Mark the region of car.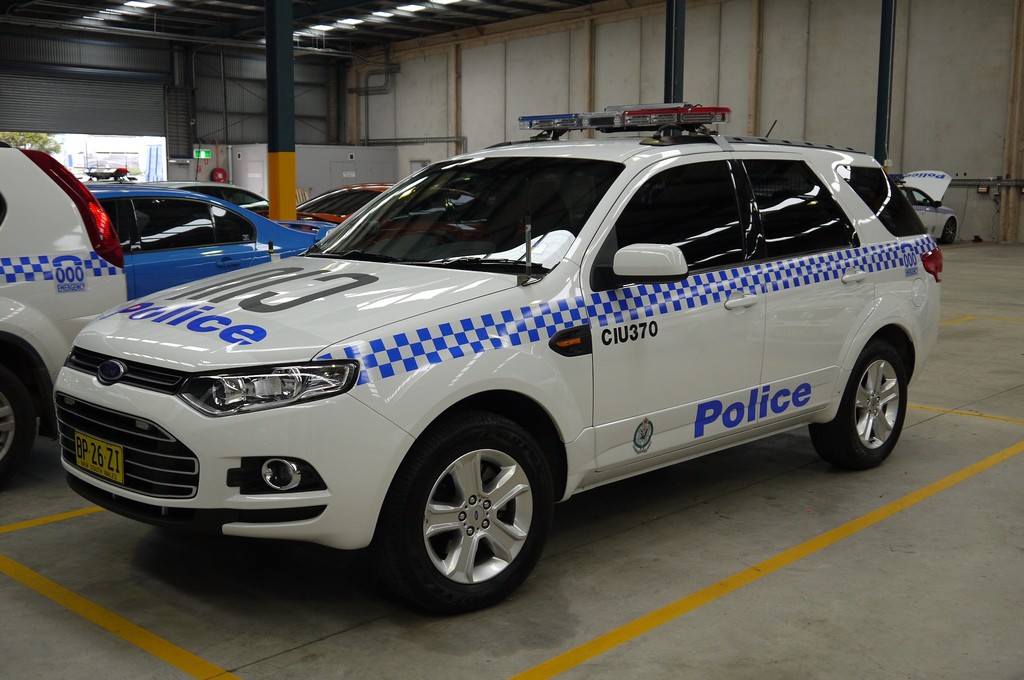
Region: [906, 169, 956, 249].
